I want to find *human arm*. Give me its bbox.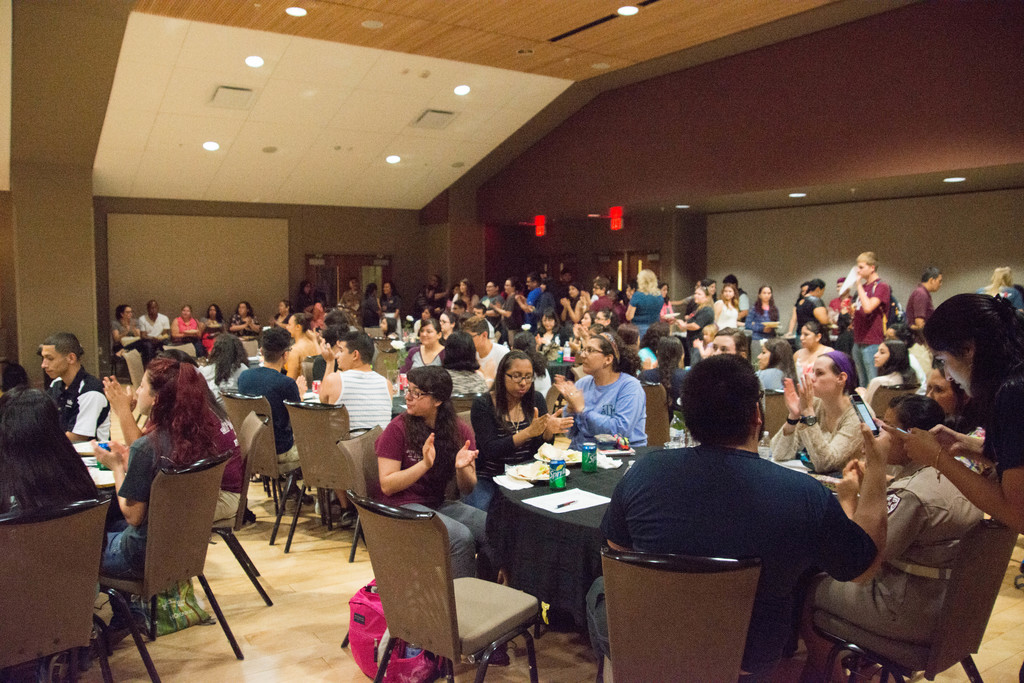
x1=239, y1=319, x2=255, y2=334.
